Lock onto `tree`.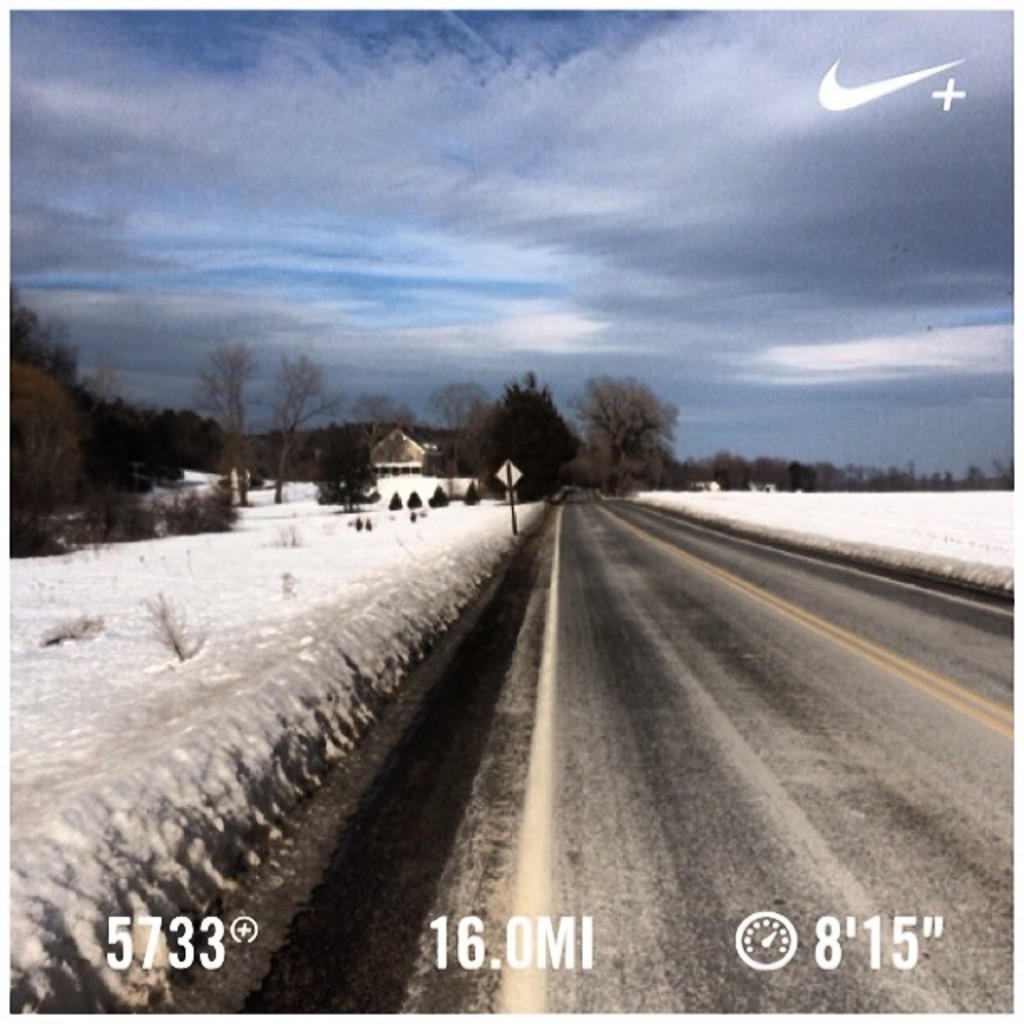
Locked: box=[195, 336, 259, 502].
